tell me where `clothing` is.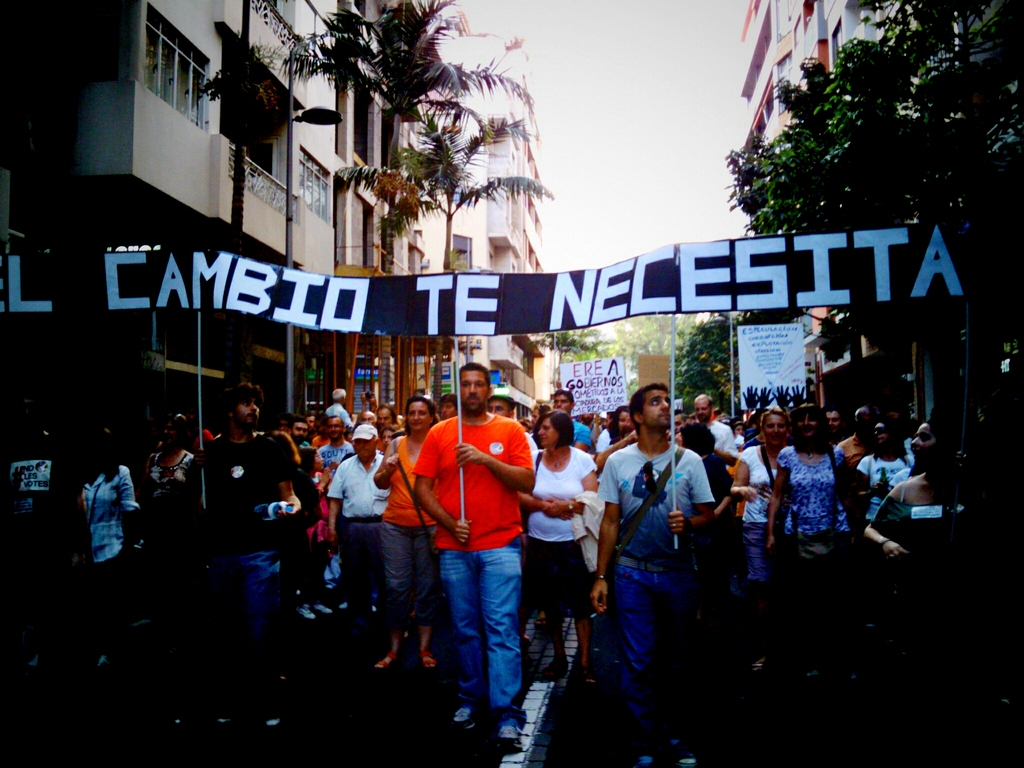
`clothing` is at pyautogui.locateOnScreen(207, 445, 278, 625).
